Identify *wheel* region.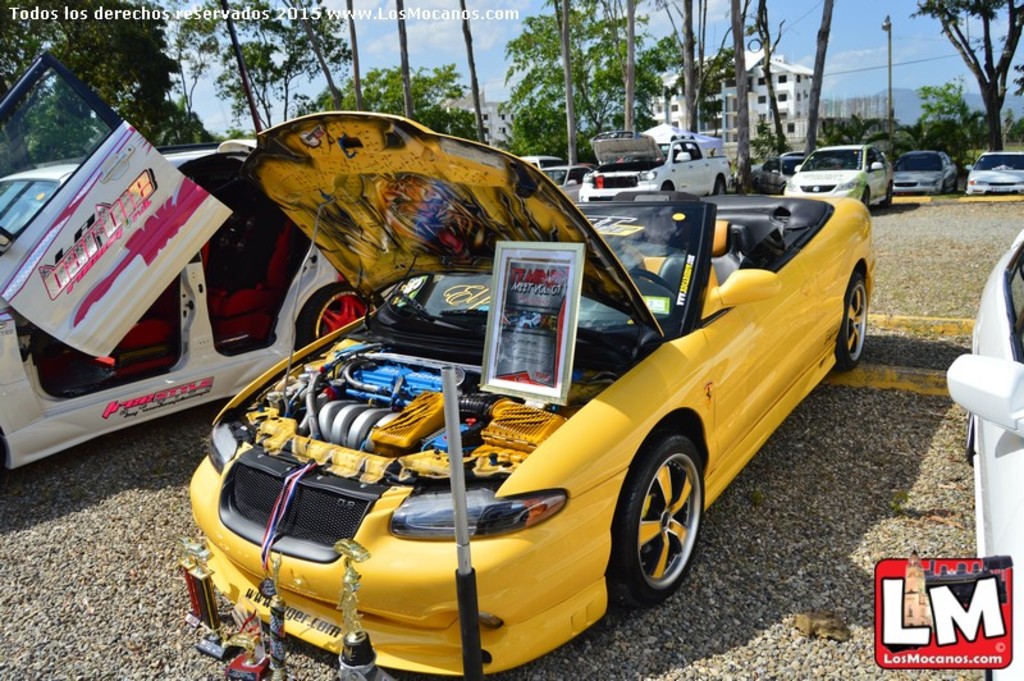
Region: (x1=841, y1=273, x2=878, y2=366).
